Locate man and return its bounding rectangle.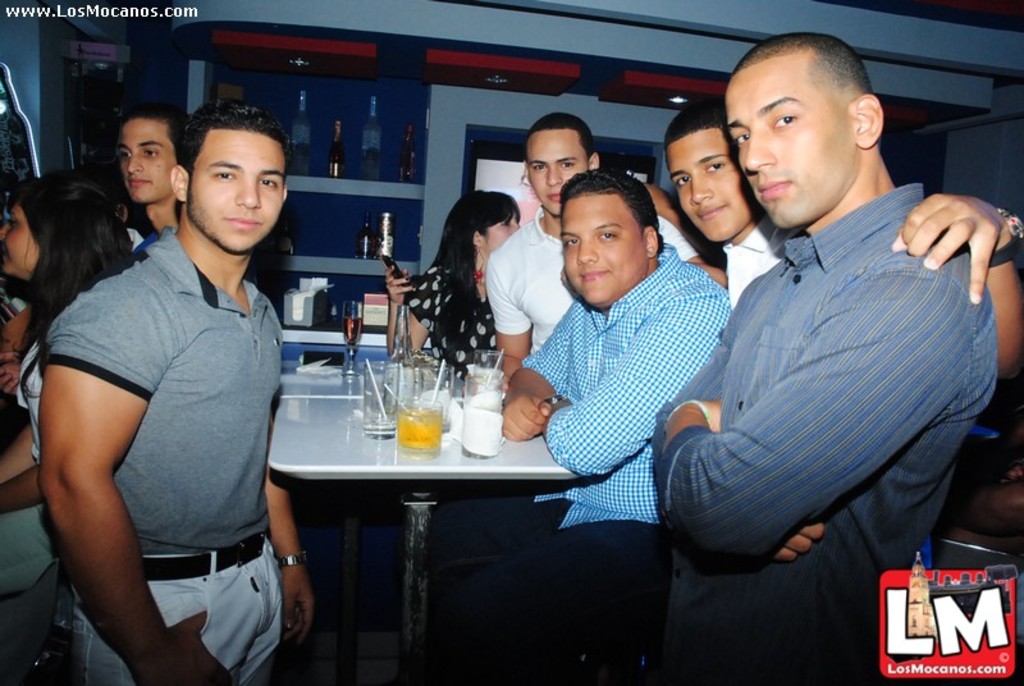
box(109, 104, 195, 265).
